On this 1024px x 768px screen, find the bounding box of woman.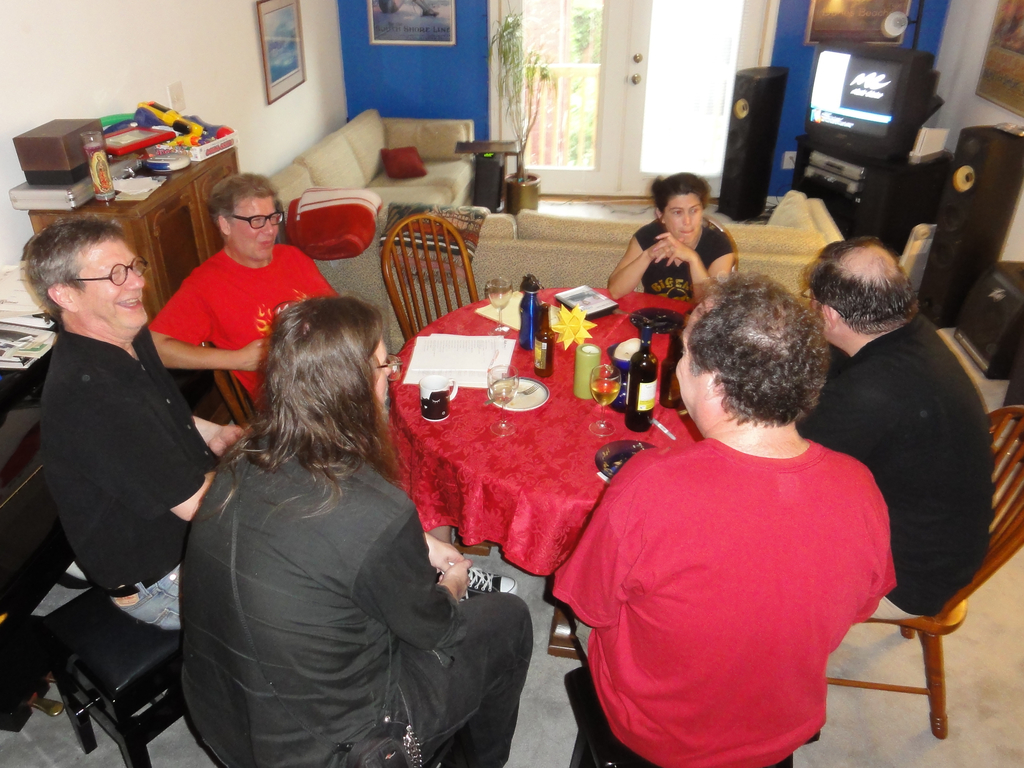
Bounding box: rect(182, 257, 496, 767).
